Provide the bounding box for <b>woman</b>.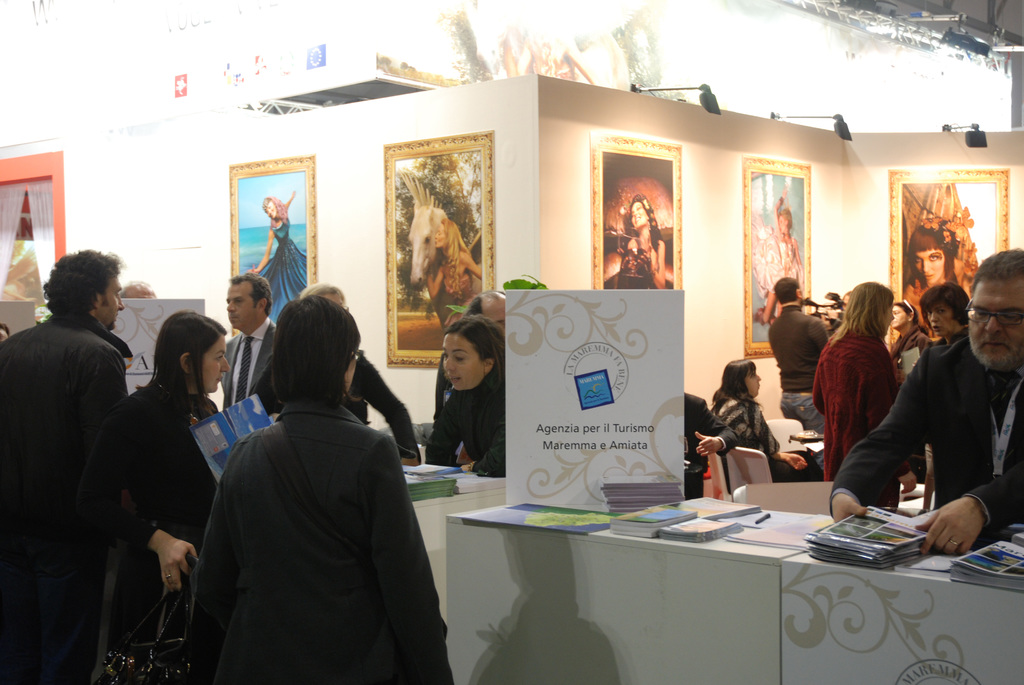
pyautogui.locateOnScreen(424, 221, 483, 330).
